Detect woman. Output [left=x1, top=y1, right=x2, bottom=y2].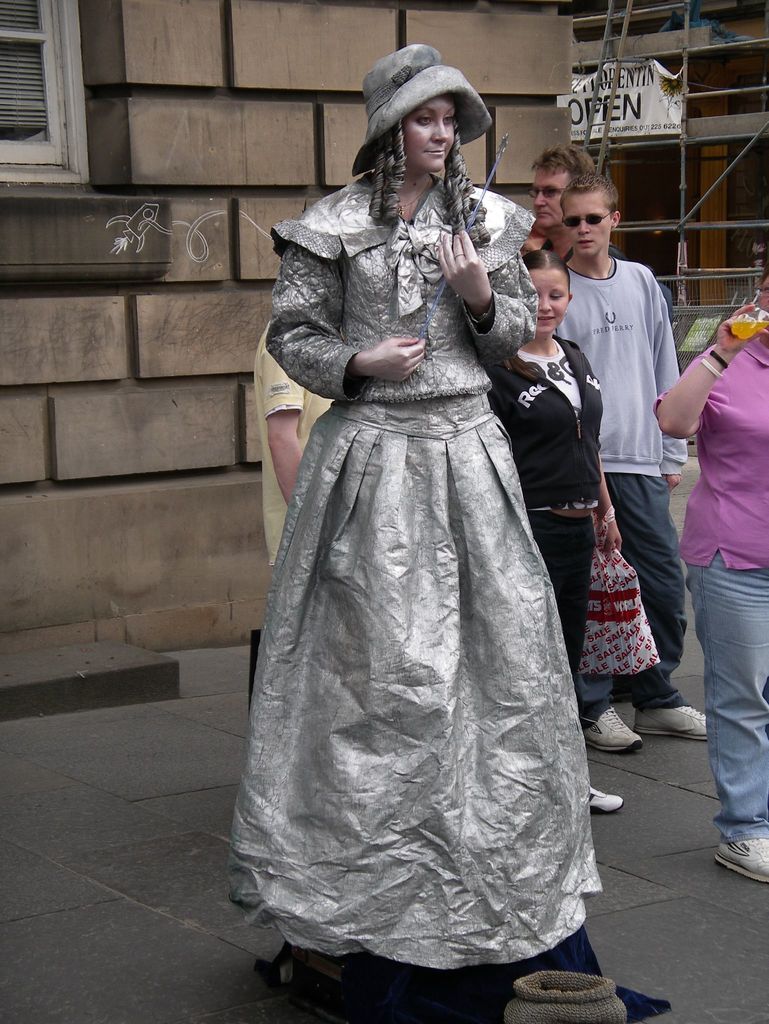
[left=484, top=248, right=622, bottom=812].
